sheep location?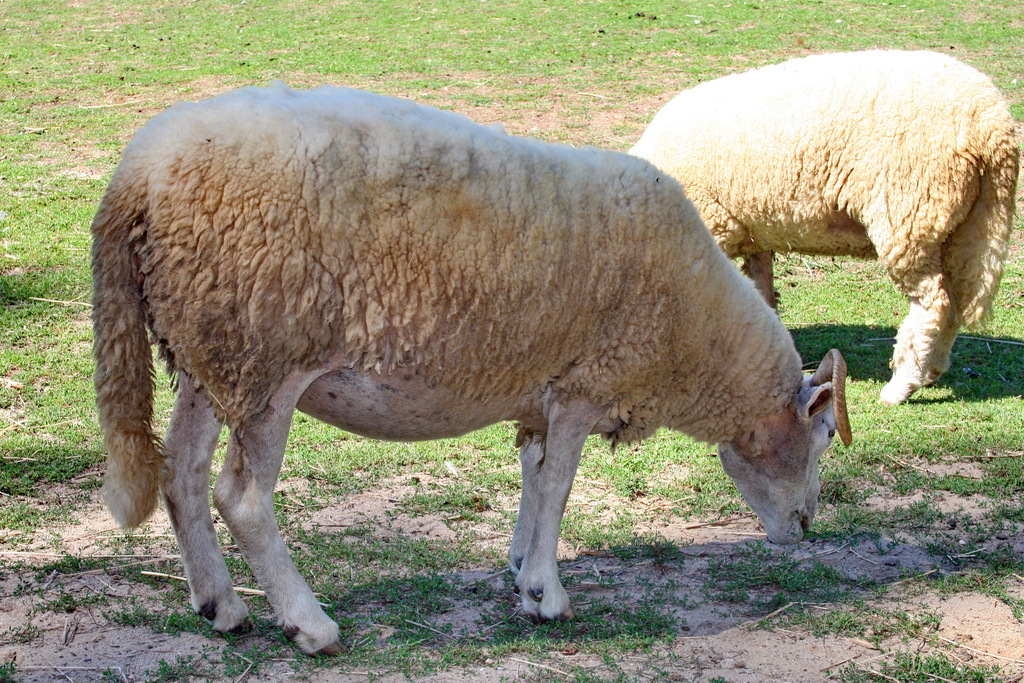
Rect(88, 74, 853, 655)
